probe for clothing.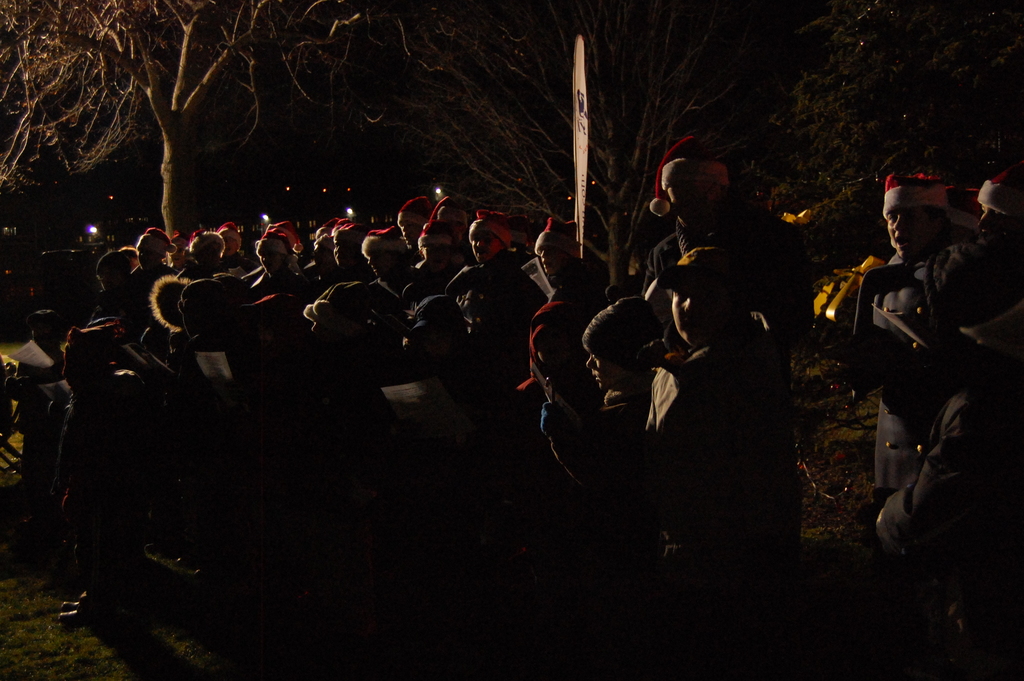
Probe result: [left=871, top=332, right=1023, bottom=619].
